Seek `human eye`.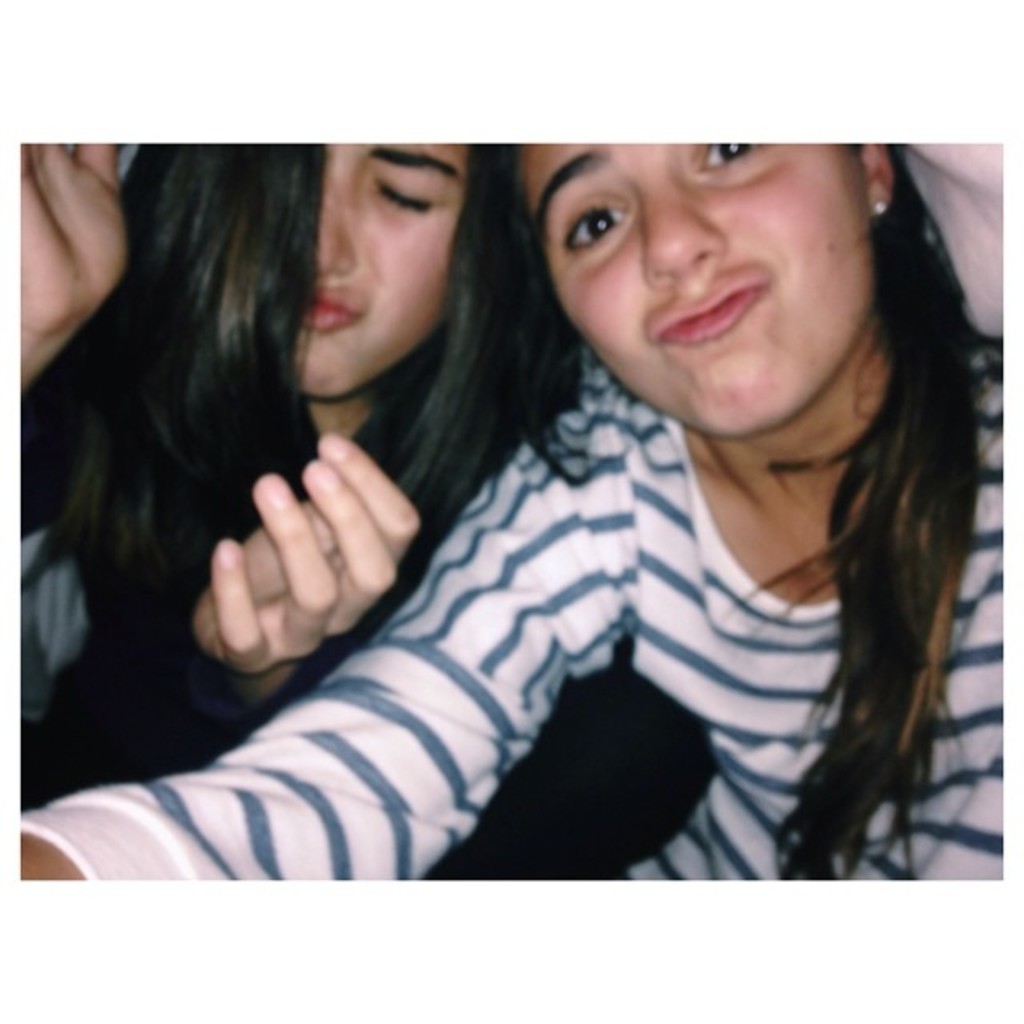
{"left": 562, "top": 203, "right": 630, "bottom": 254}.
